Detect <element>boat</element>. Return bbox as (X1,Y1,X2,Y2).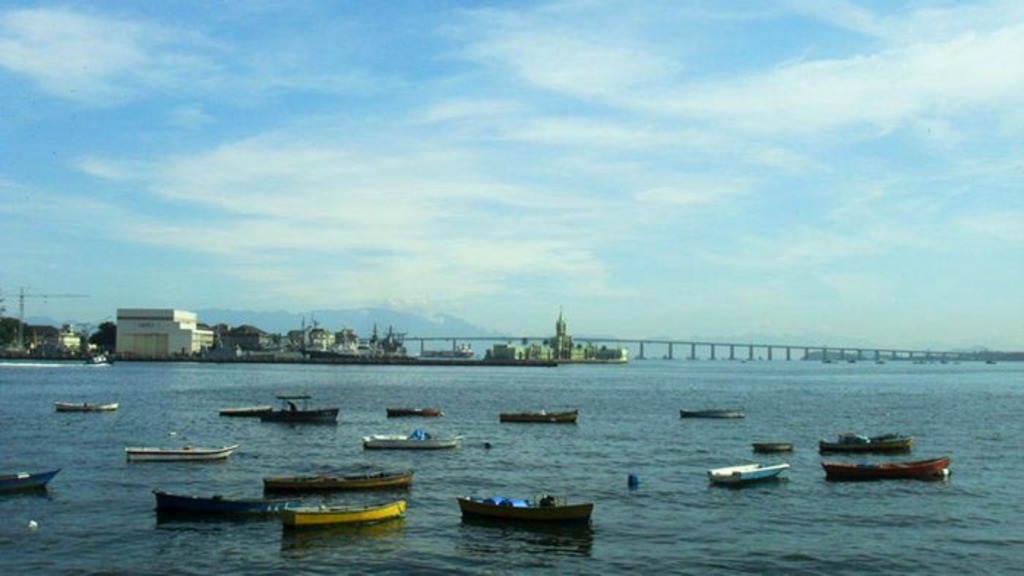
(750,442,794,455).
